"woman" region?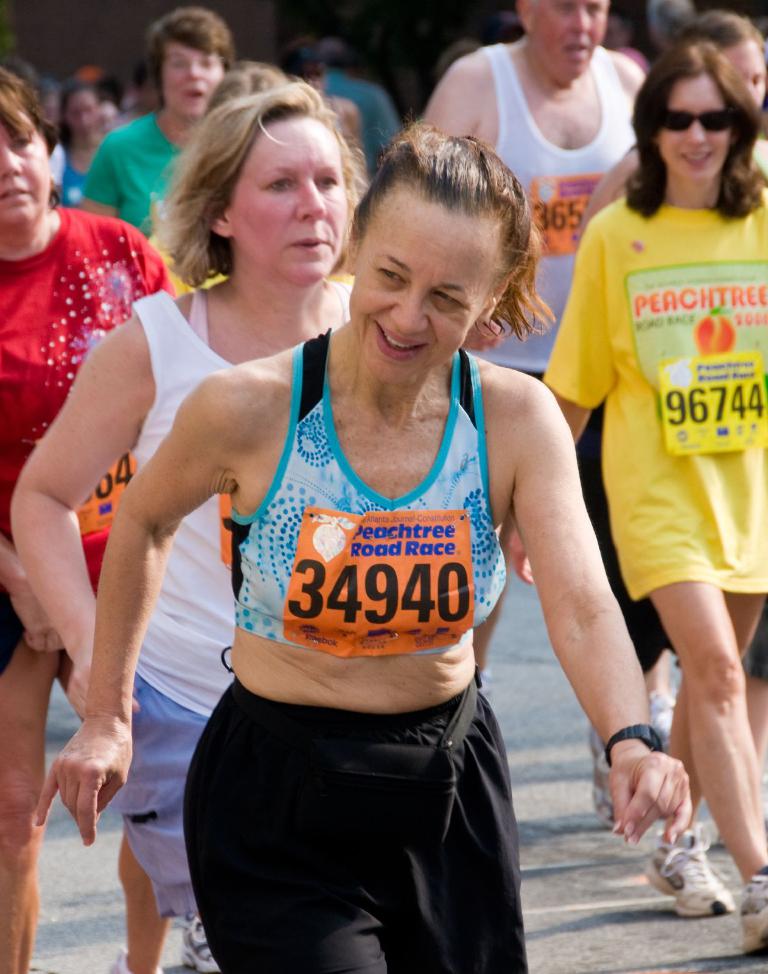
x1=32, y1=121, x2=693, y2=973
